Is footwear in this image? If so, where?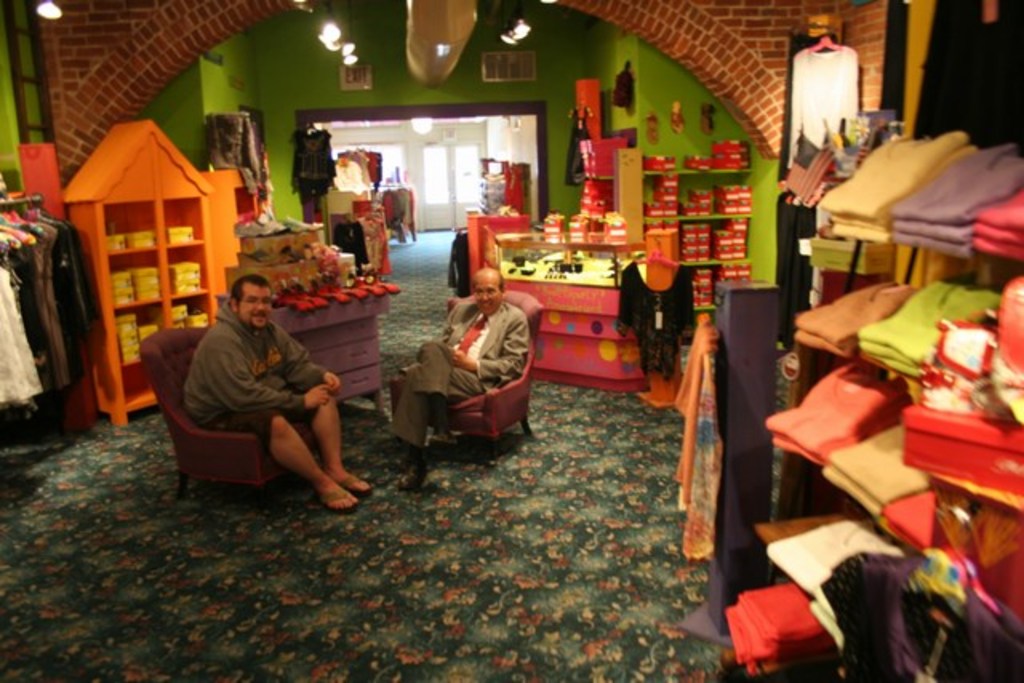
Yes, at (339, 464, 358, 491).
